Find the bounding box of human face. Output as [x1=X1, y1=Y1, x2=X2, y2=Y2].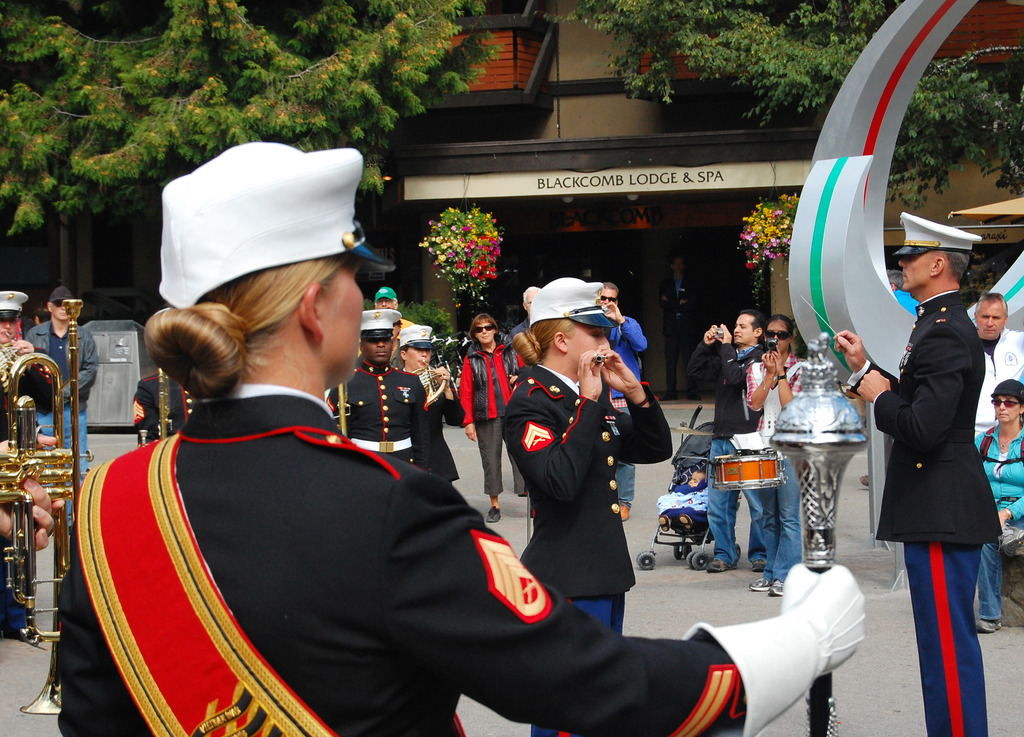
[x1=993, y1=394, x2=1020, y2=423].
